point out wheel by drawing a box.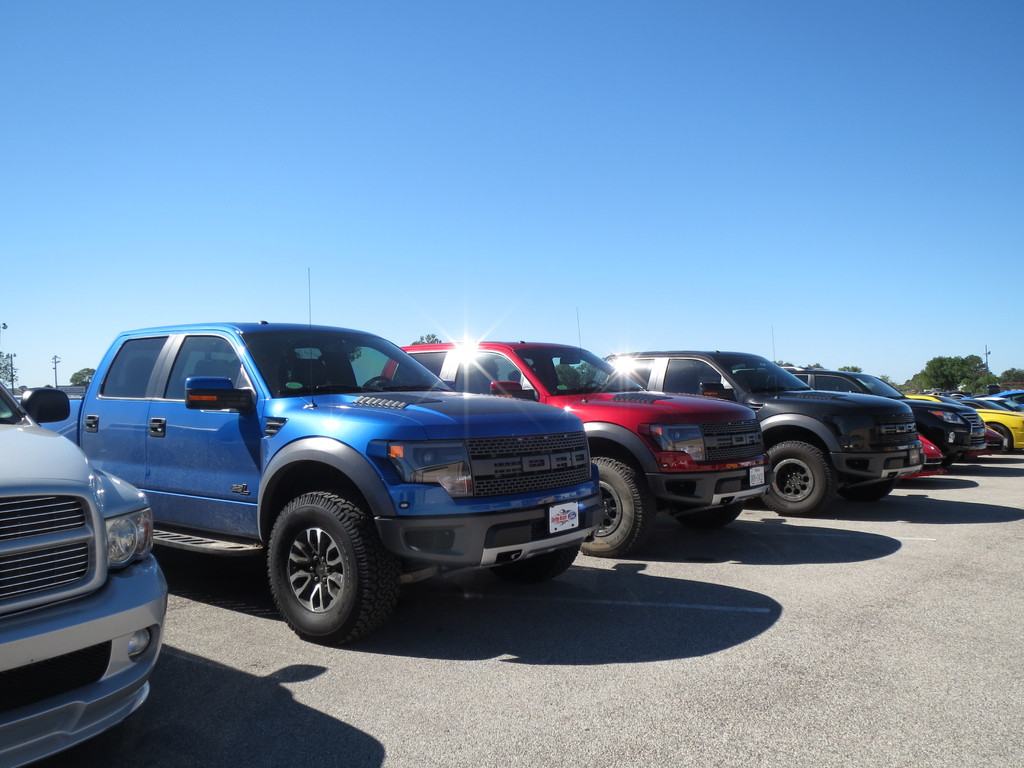
853:478:898:507.
